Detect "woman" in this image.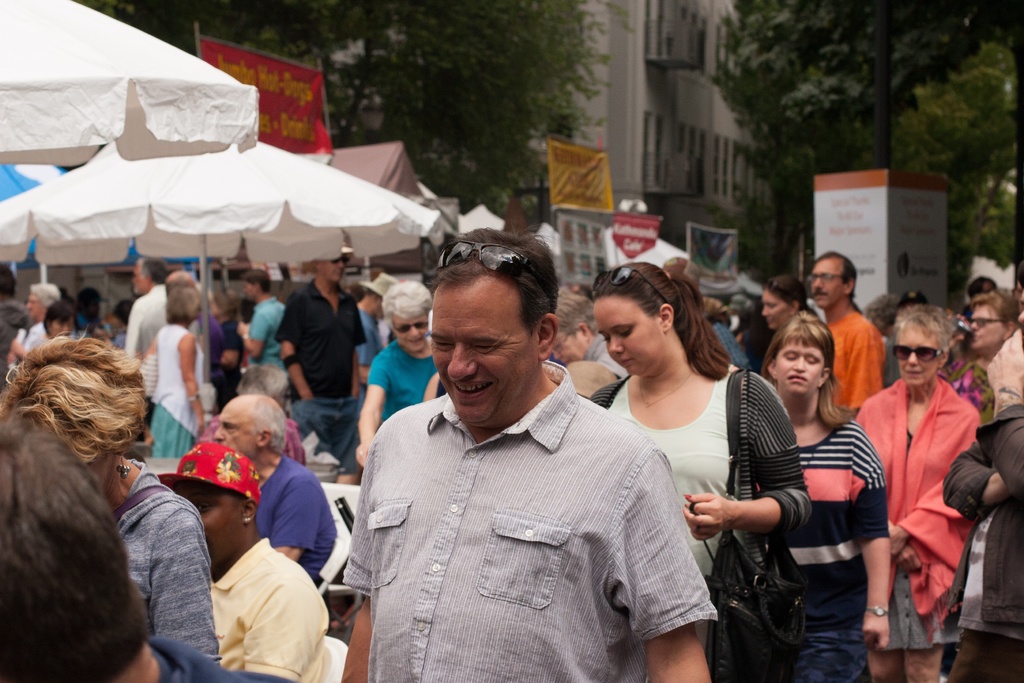
Detection: {"left": 141, "top": 292, "right": 207, "bottom": 472}.
